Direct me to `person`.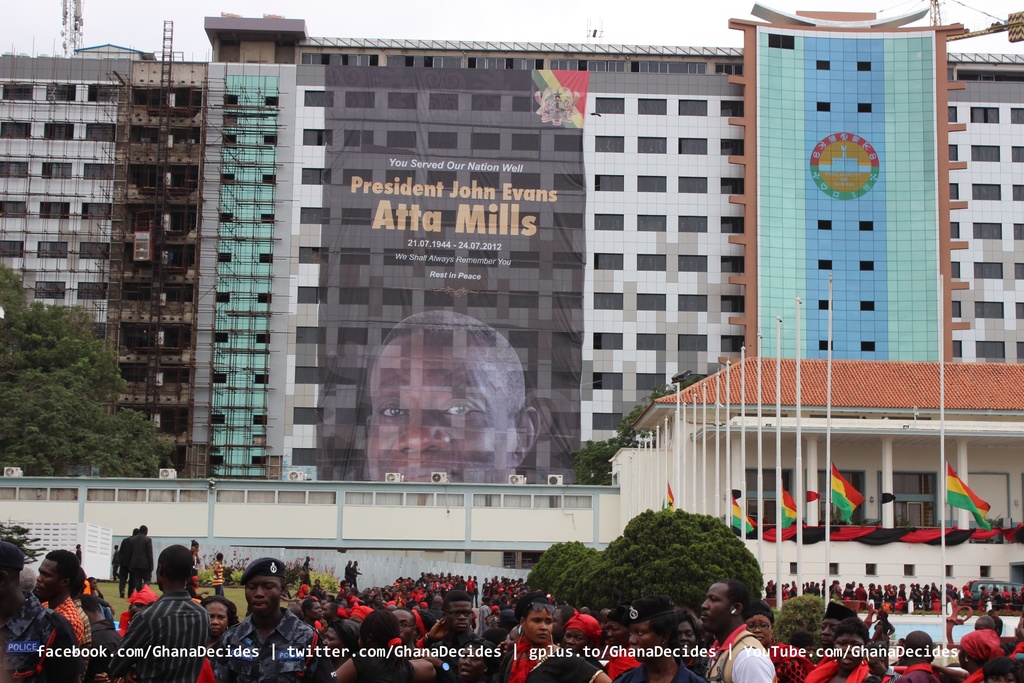
Direction: 451/643/488/682.
